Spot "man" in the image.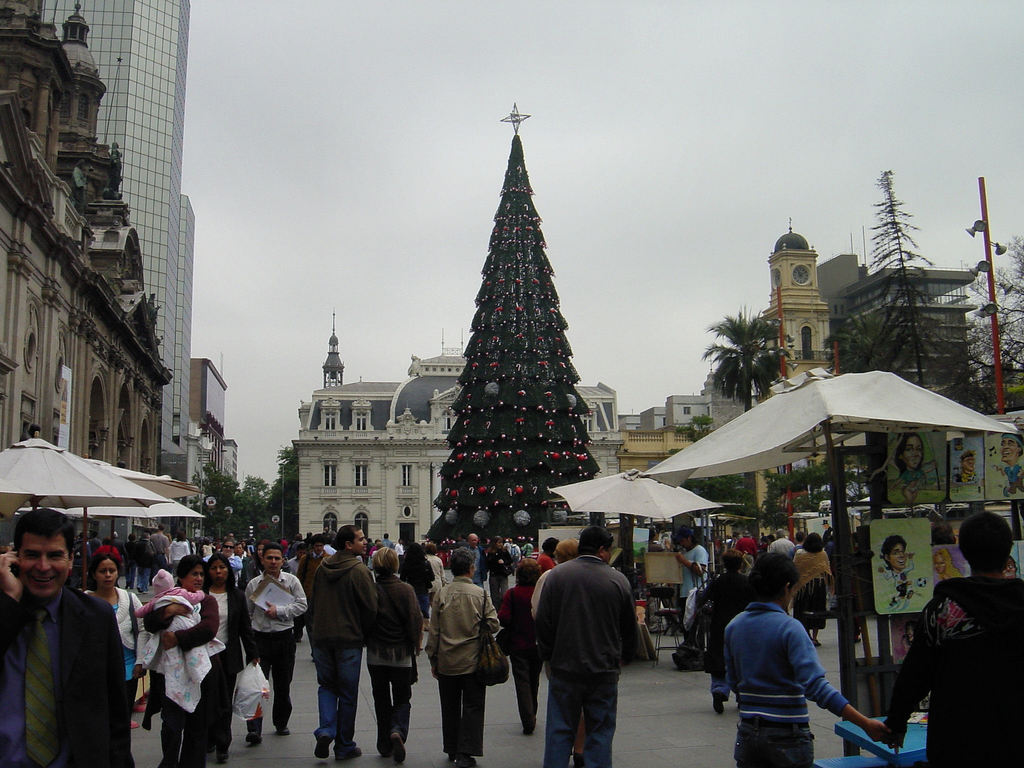
"man" found at pyautogui.locateOnScreen(312, 525, 372, 758).
